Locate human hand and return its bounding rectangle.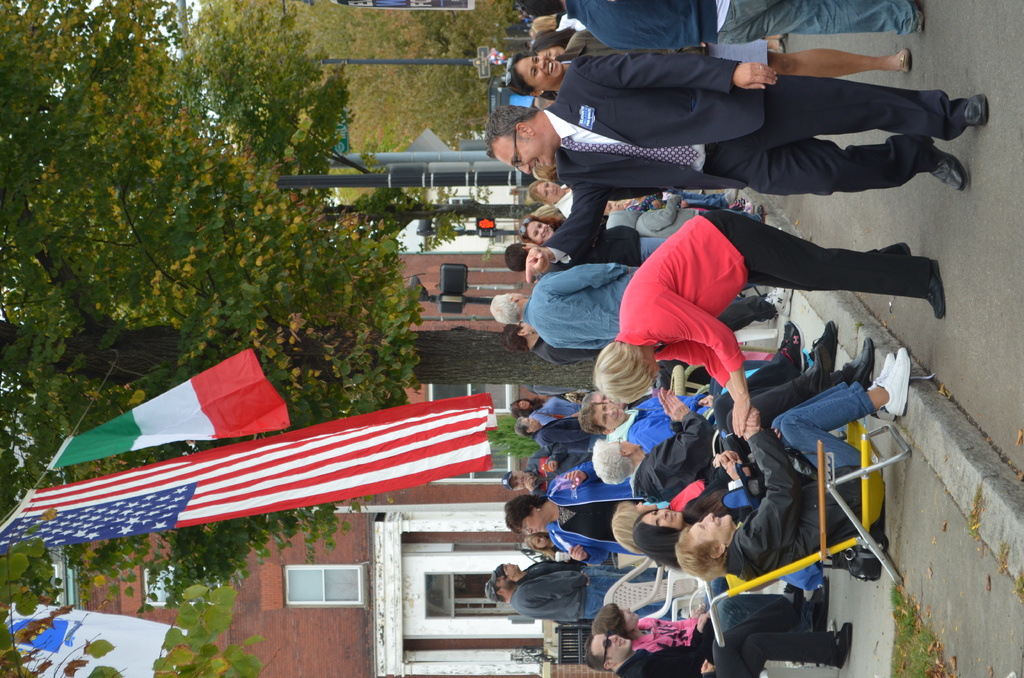
rect(658, 385, 691, 424).
